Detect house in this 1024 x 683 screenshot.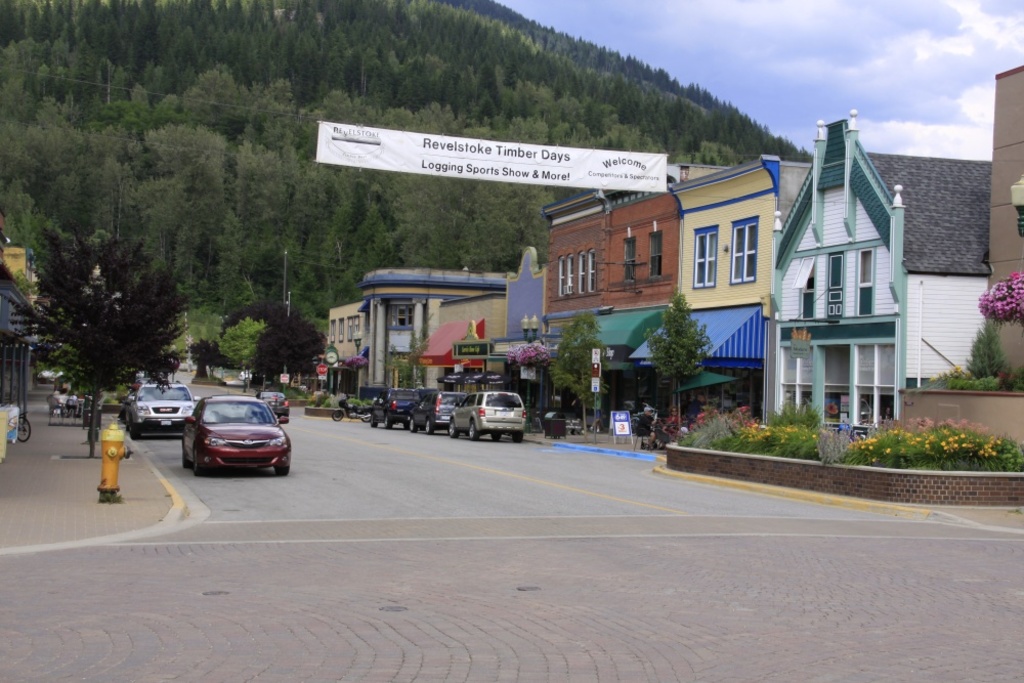
Detection: [x1=545, y1=196, x2=599, y2=385].
